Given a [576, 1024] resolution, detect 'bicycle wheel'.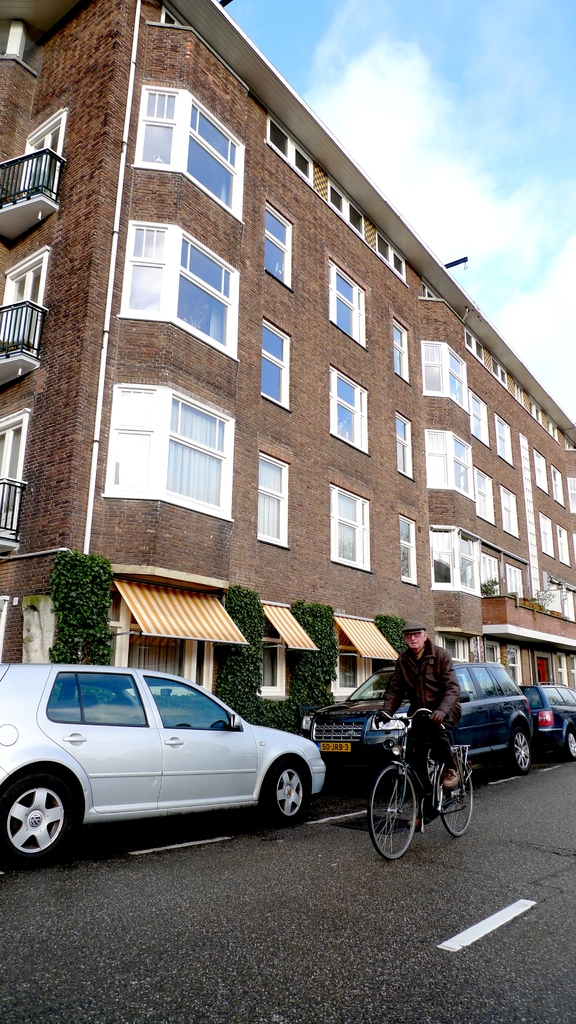
select_region(369, 772, 423, 861).
